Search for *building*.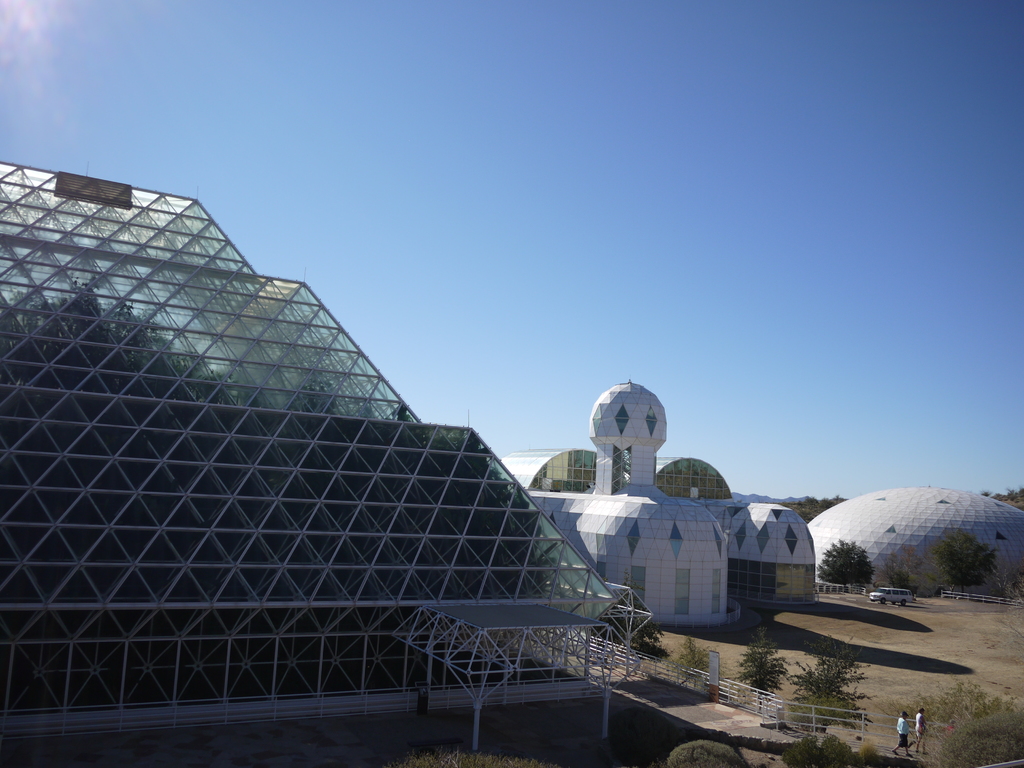
Found at (502,373,817,627).
